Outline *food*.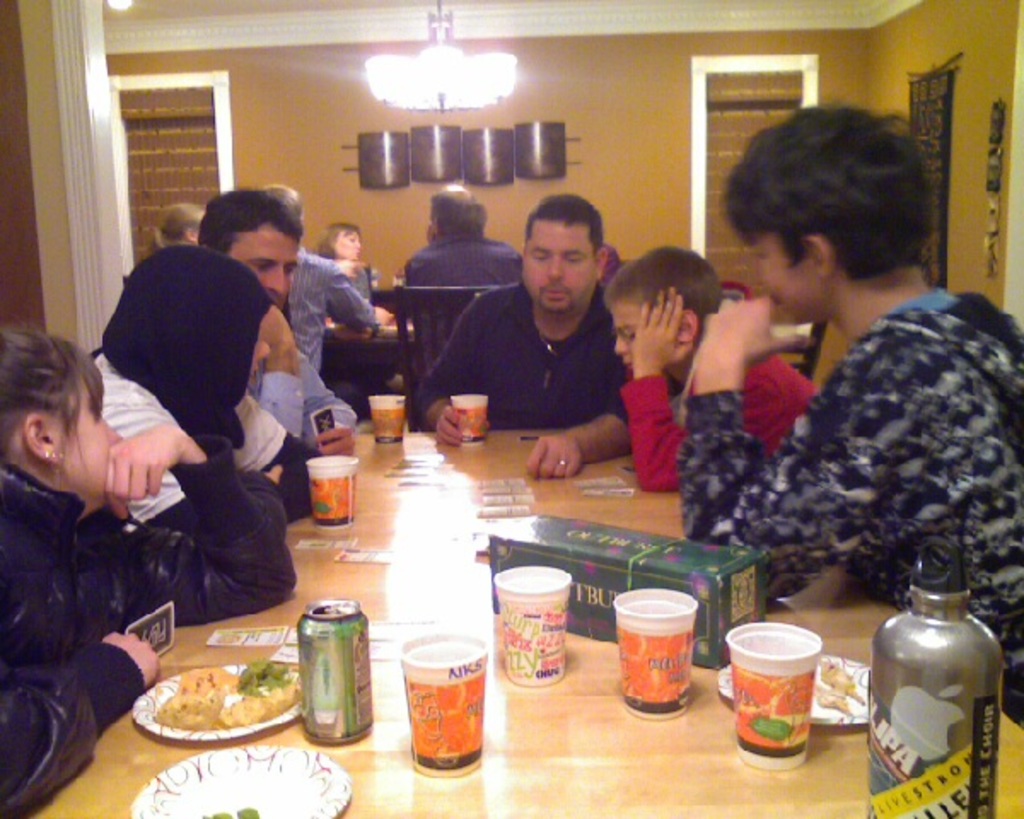
Outline: bbox=[198, 804, 265, 817].
